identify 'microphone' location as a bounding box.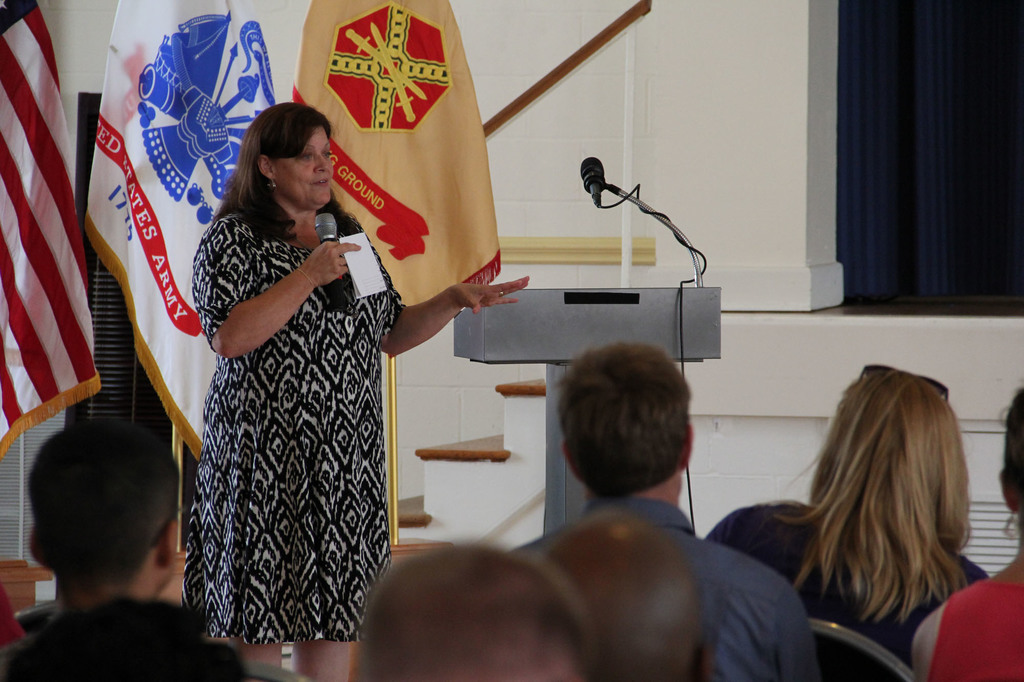
box=[579, 153, 604, 198].
